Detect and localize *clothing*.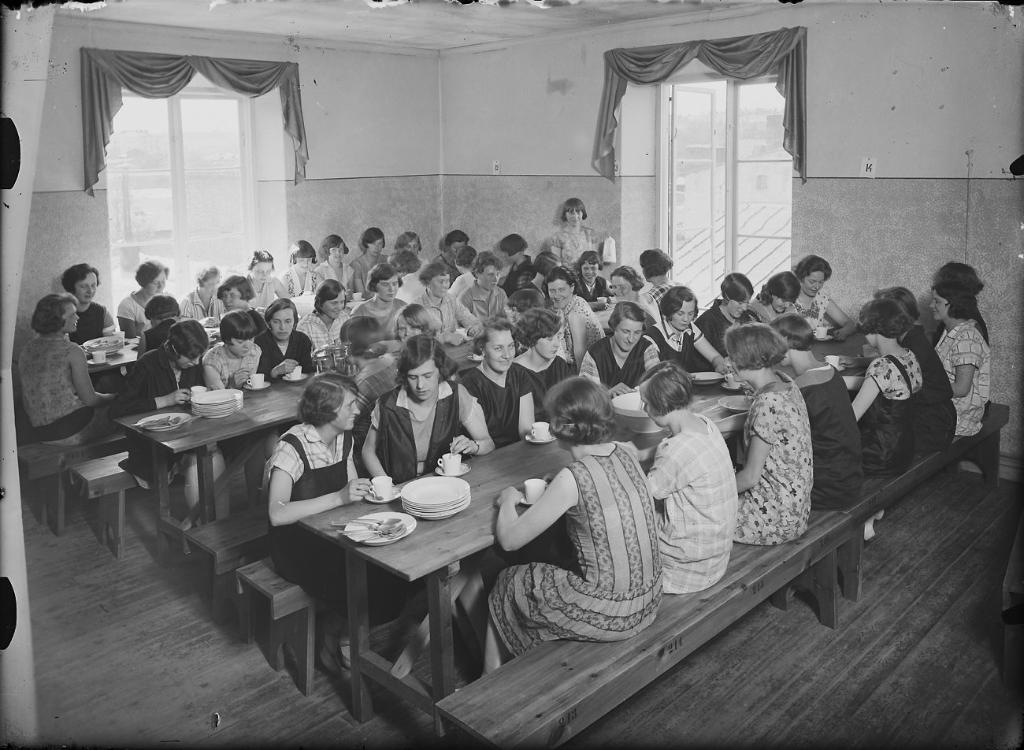
Localized at x1=459 y1=283 x2=506 y2=321.
